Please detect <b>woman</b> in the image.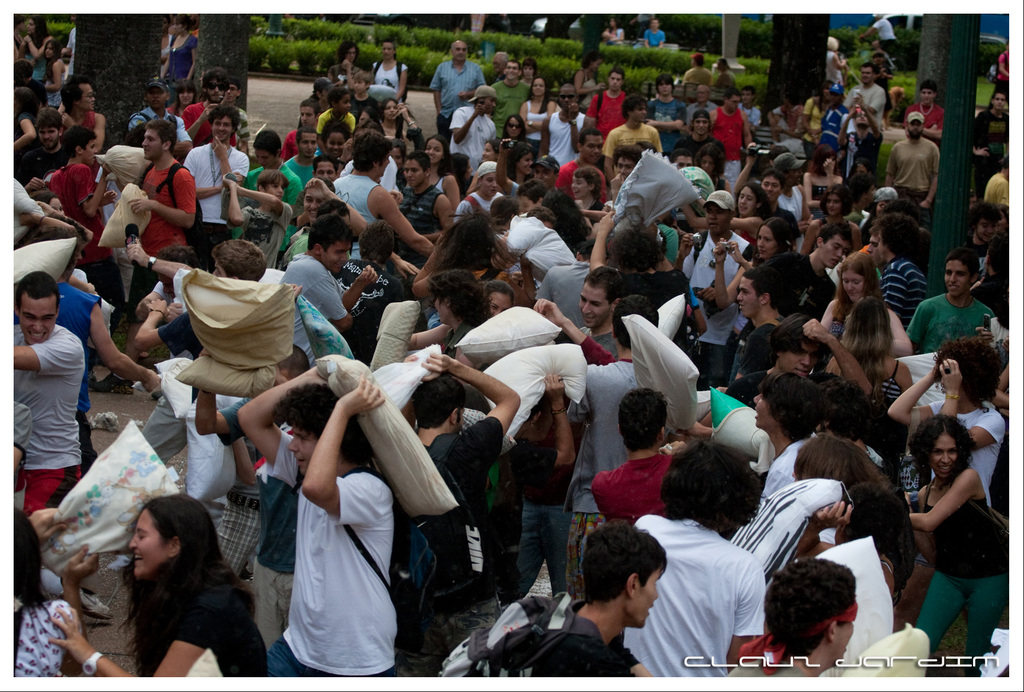
locate(505, 142, 537, 186).
